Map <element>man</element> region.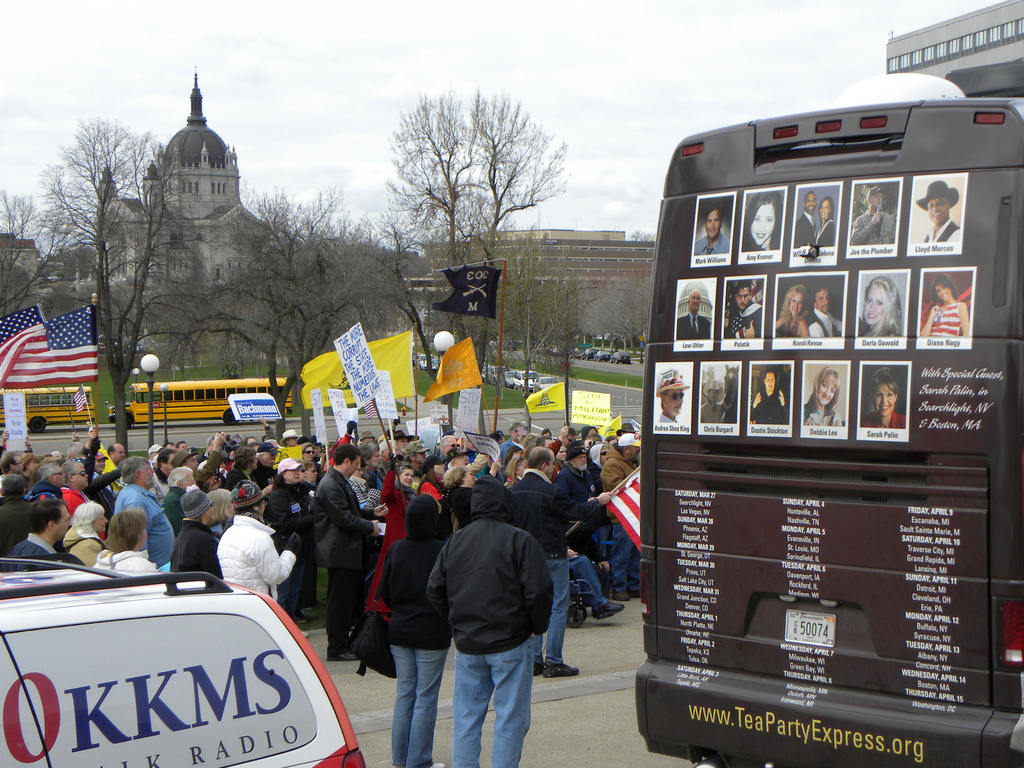
Mapped to bbox=(908, 177, 964, 244).
